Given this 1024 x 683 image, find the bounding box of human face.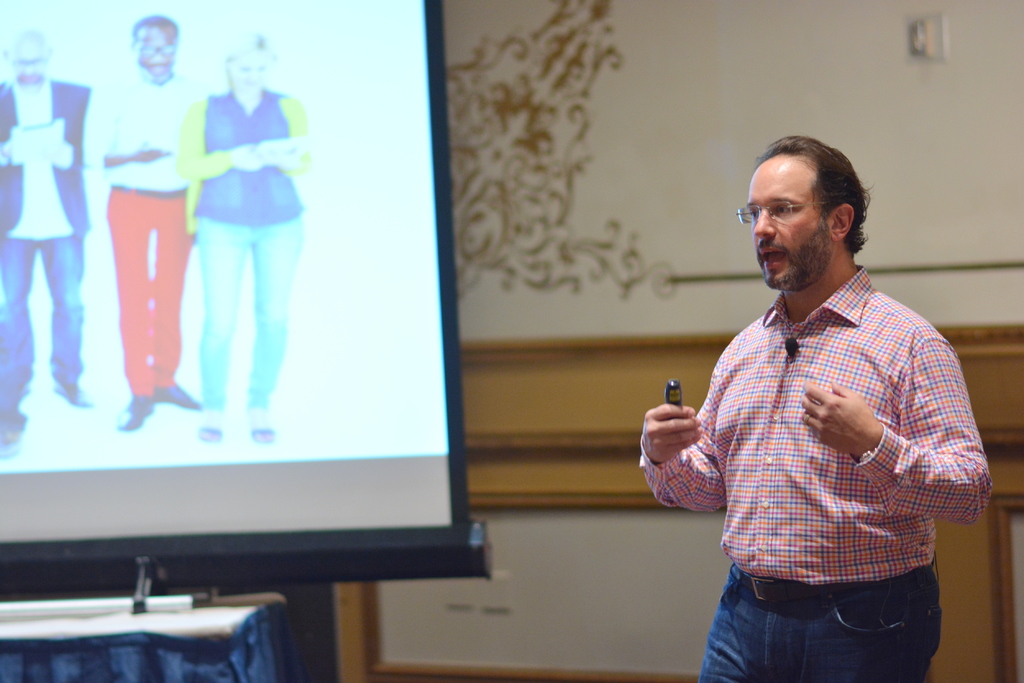
<bbox>138, 26, 175, 86</bbox>.
